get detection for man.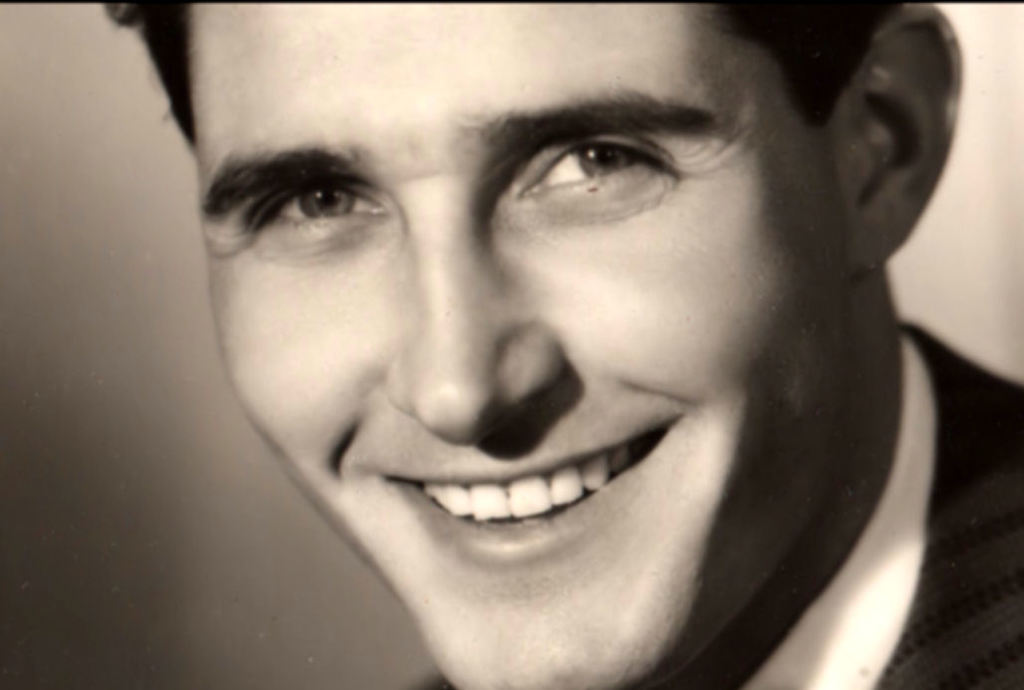
Detection: Rect(100, 0, 1023, 689).
